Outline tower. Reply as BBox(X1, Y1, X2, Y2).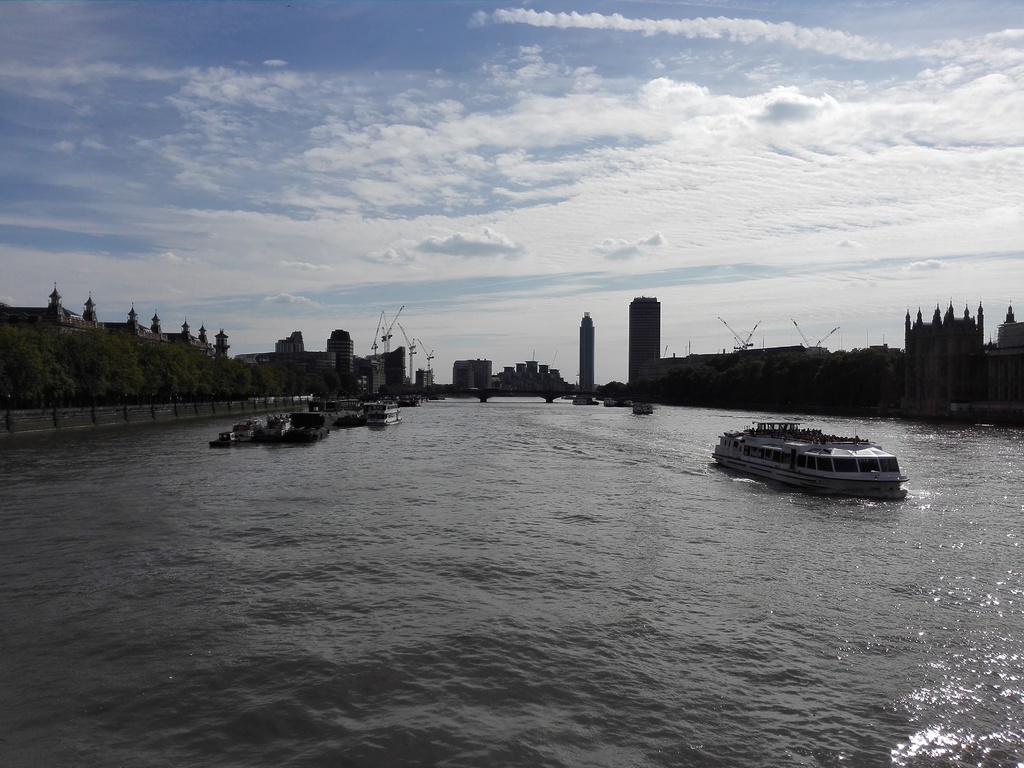
BBox(577, 311, 598, 389).
